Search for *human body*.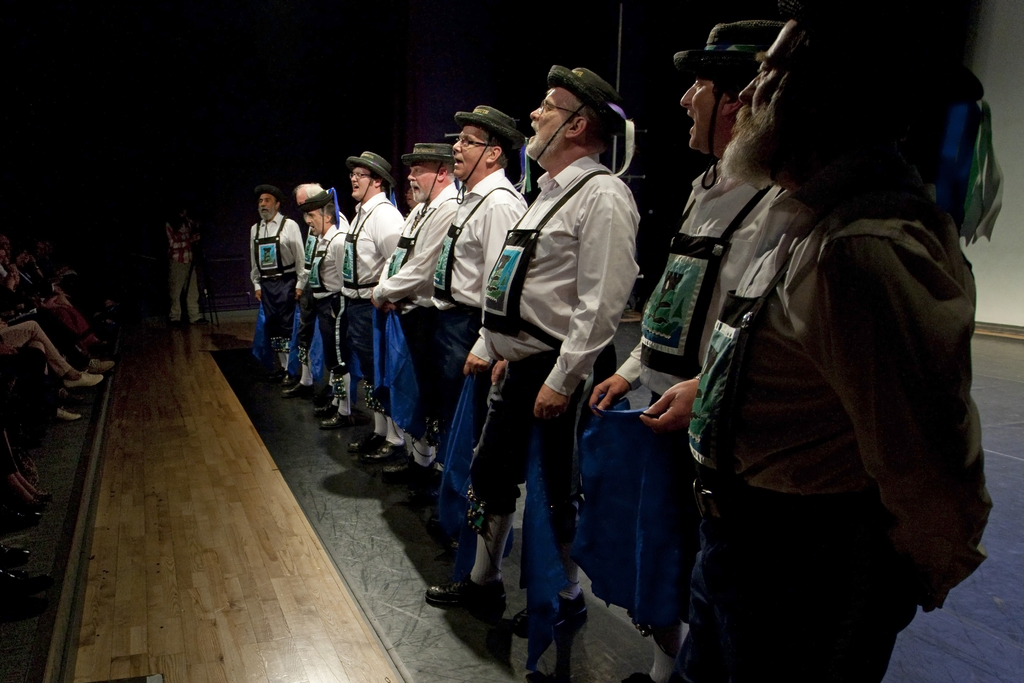
Found at (311, 222, 355, 431).
